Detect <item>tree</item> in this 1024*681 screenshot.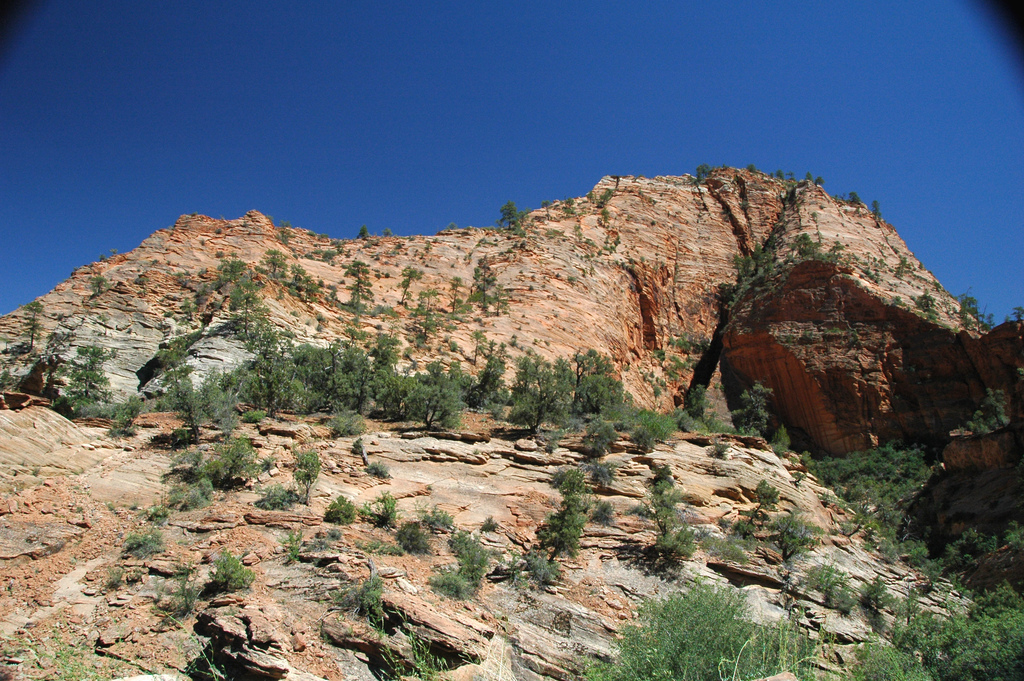
Detection: <region>538, 498, 587, 562</region>.
